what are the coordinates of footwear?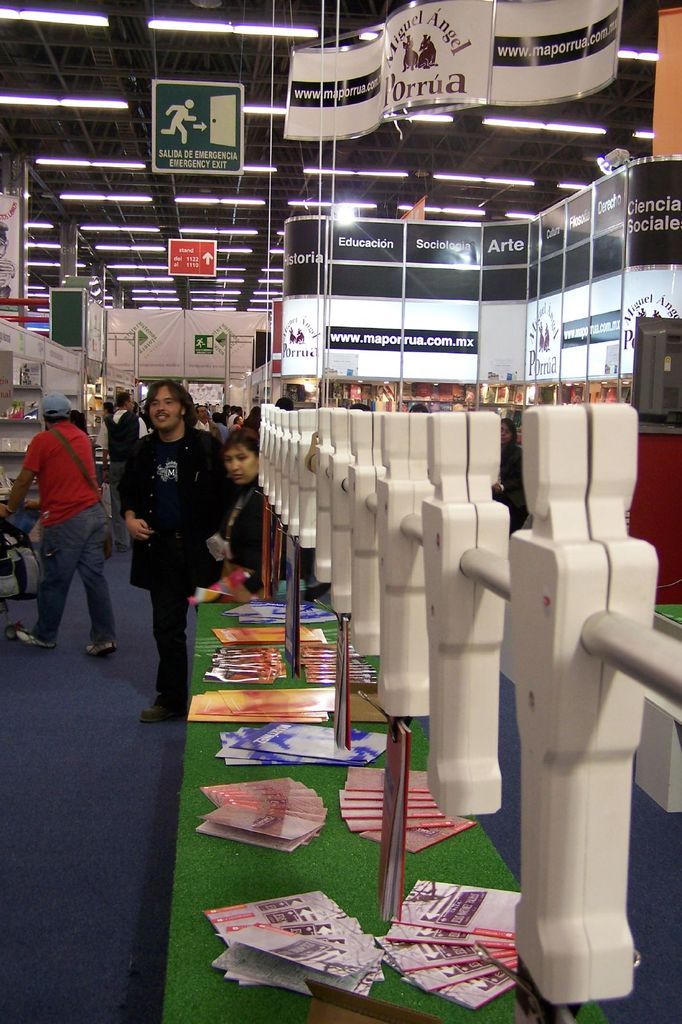
x1=83 y1=641 x2=114 y2=660.
